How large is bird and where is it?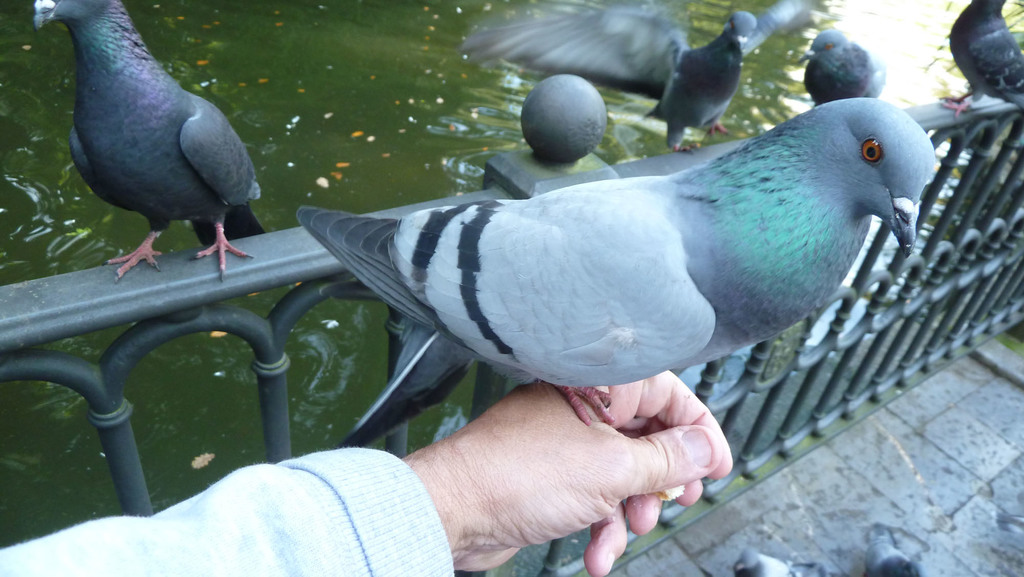
Bounding box: 460 0 819 156.
